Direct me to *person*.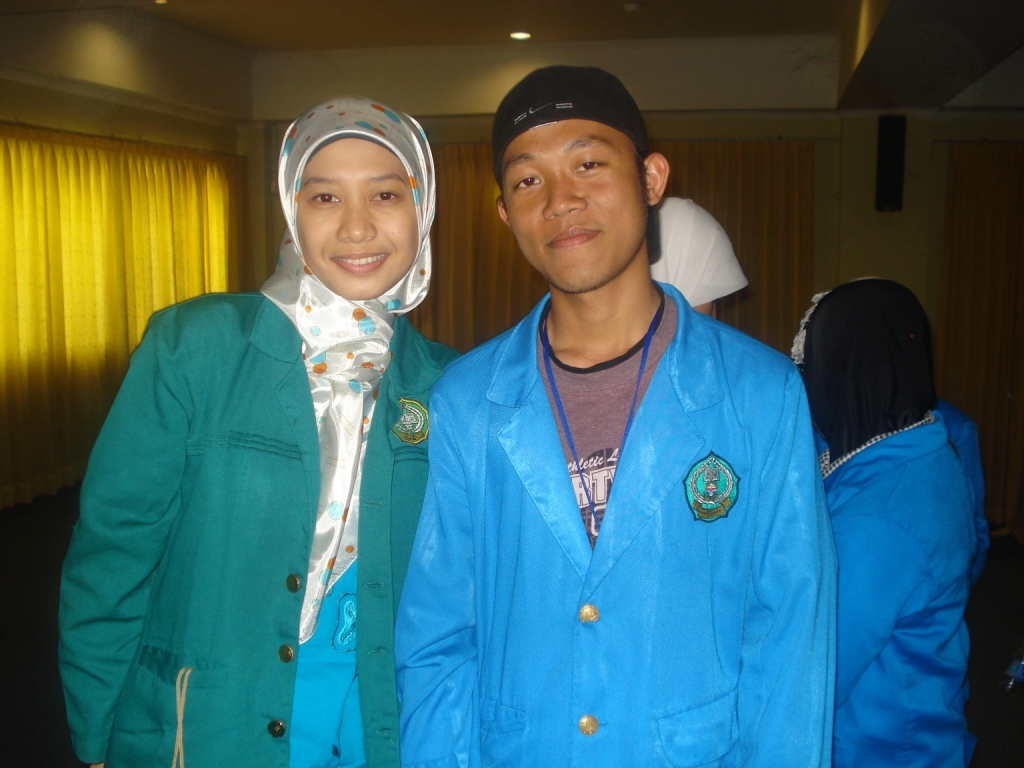
Direction: 396, 65, 837, 767.
